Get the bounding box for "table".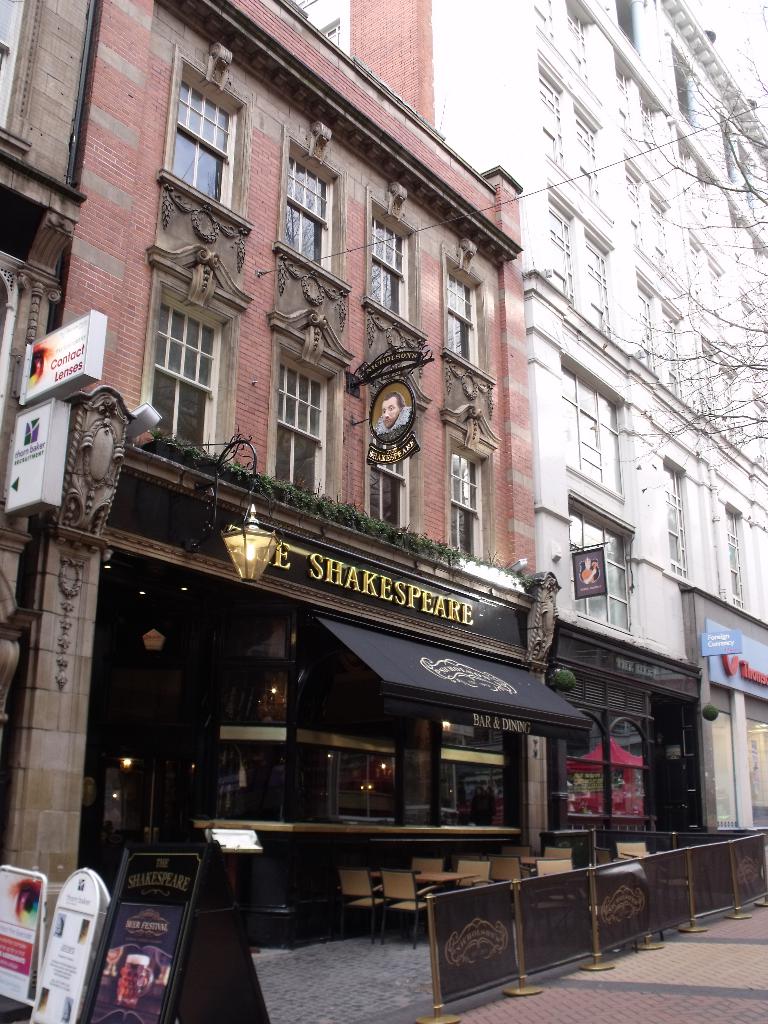
bbox=(557, 863, 596, 951).
